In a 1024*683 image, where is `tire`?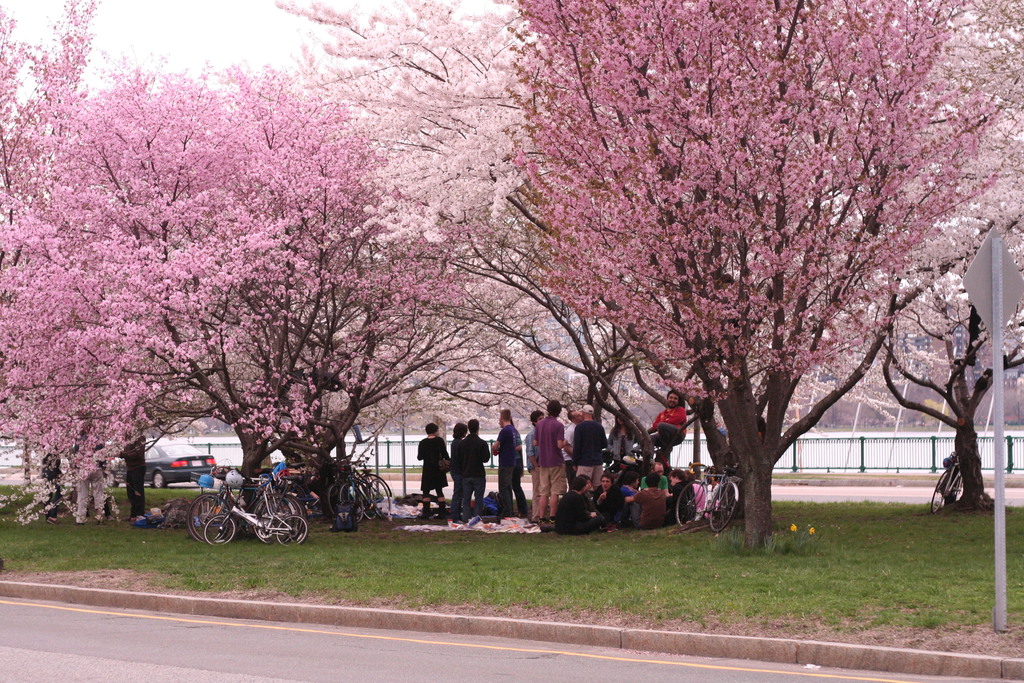
Rect(708, 486, 736, 532).
